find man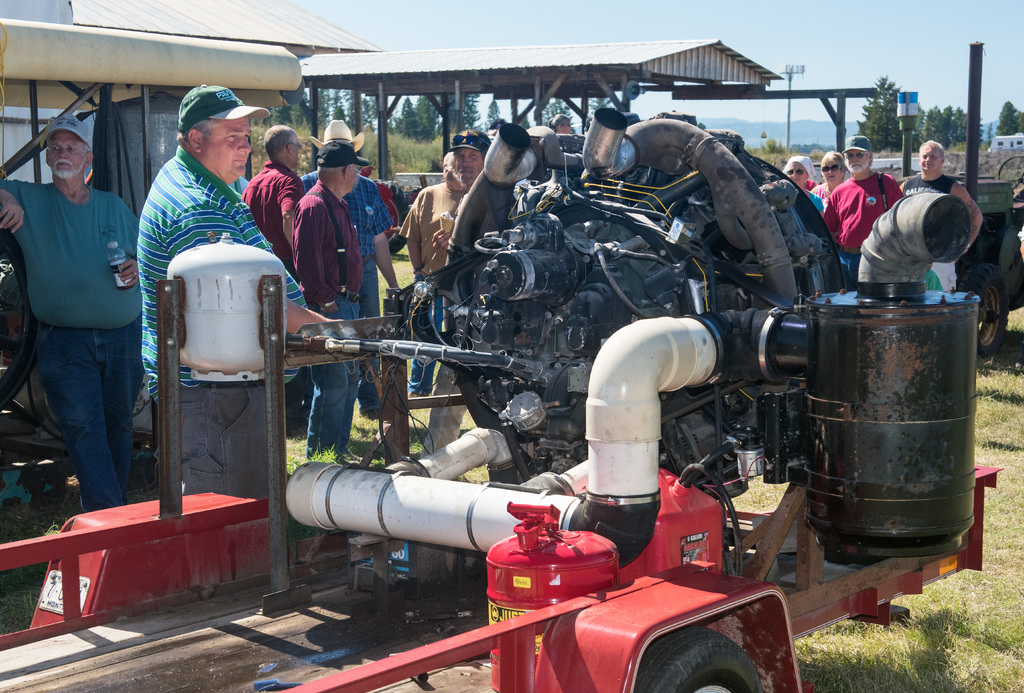
(820,134,905,291)
